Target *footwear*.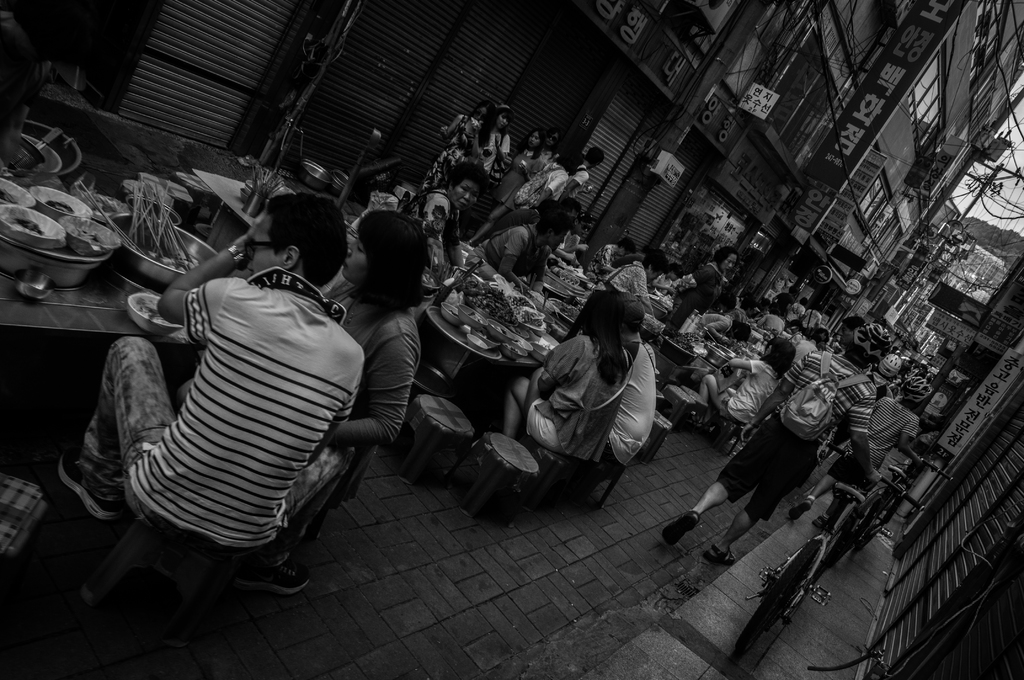
Target region: rect(790, 501, 811, 524).
